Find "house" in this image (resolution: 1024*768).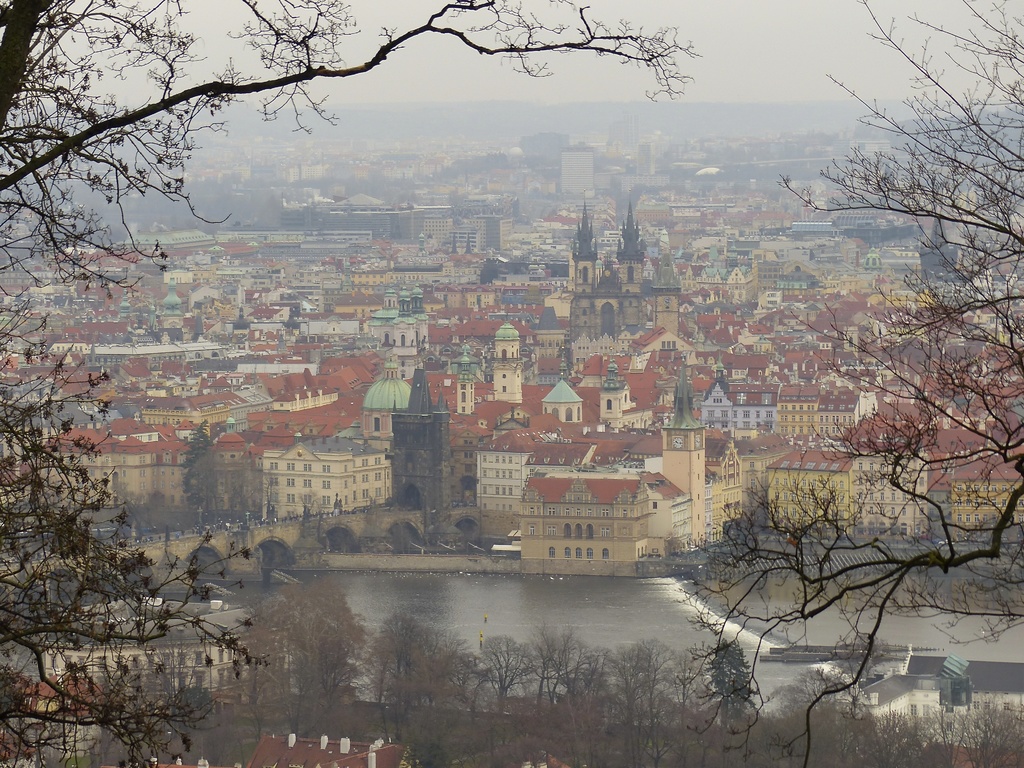
(518,475,648,555).
